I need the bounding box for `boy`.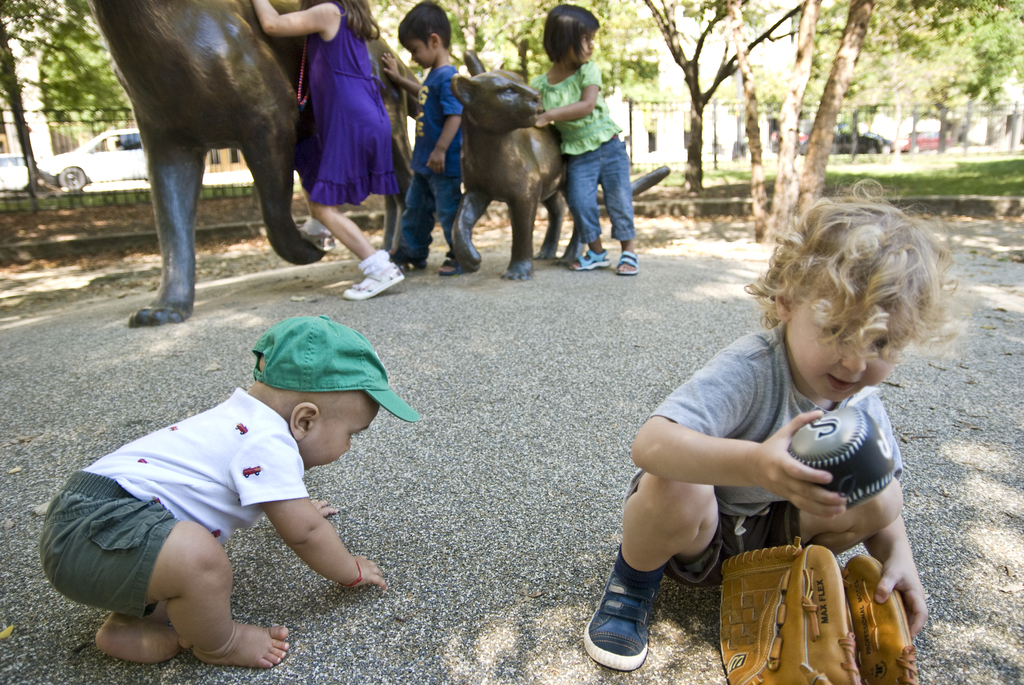
Here it is: <box>585,177,929,666</box>.
